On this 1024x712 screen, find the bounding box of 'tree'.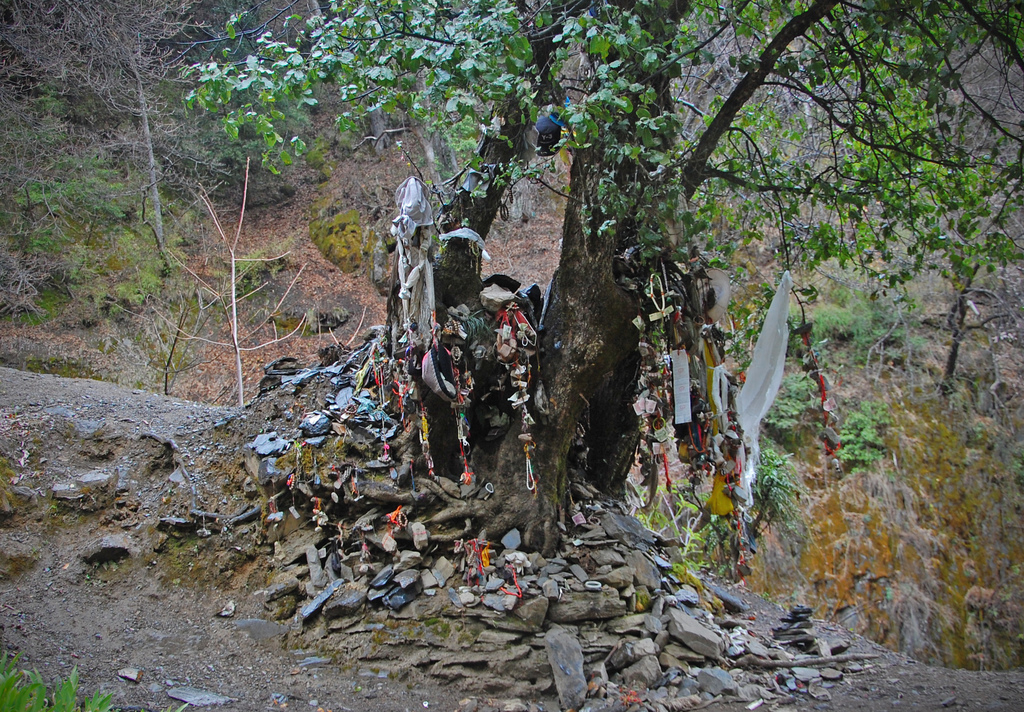
Bounding box: (1,0,236,271).
